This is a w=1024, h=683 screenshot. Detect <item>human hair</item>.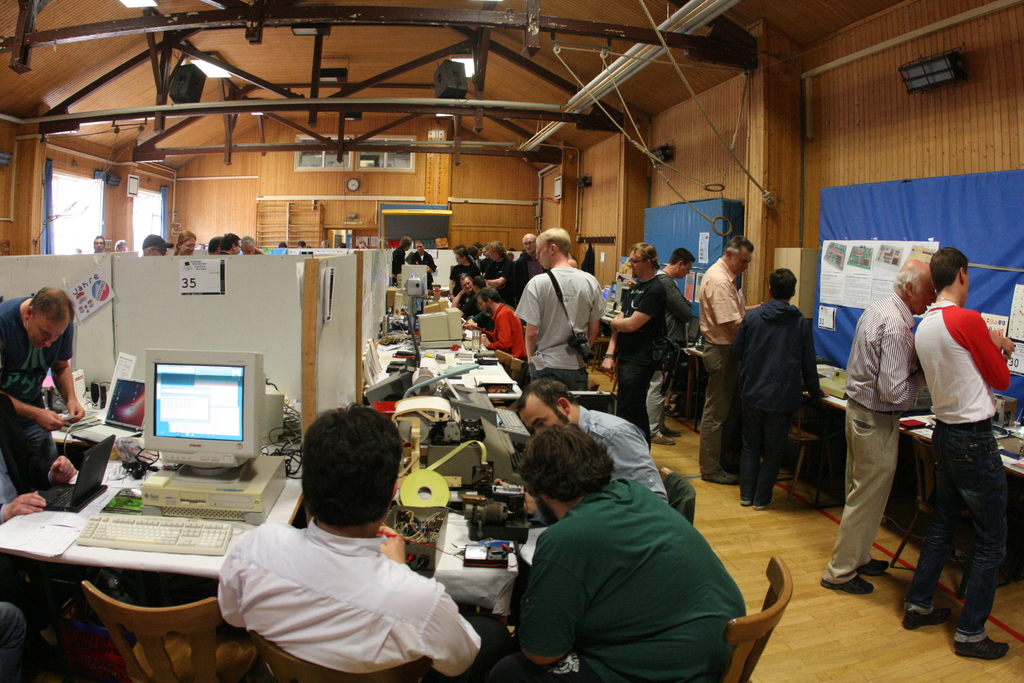
(536,224,572,258).
